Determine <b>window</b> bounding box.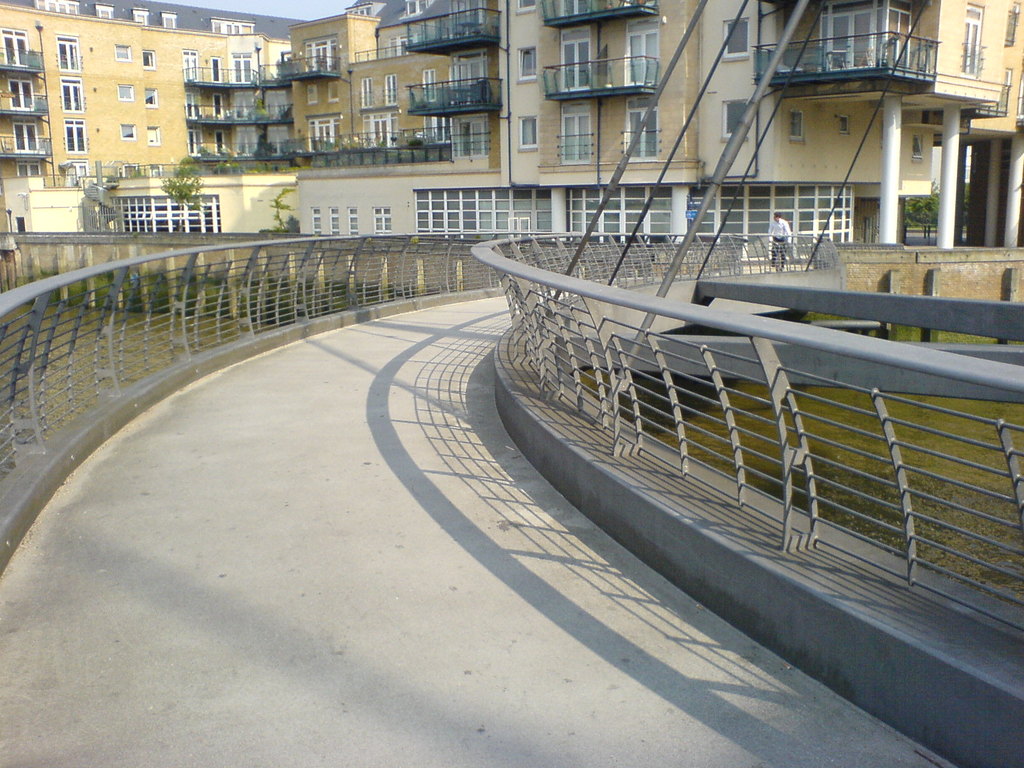
Determined: {"x1": 163, "y1": 13, "x2": 176, "y2": 29}.
